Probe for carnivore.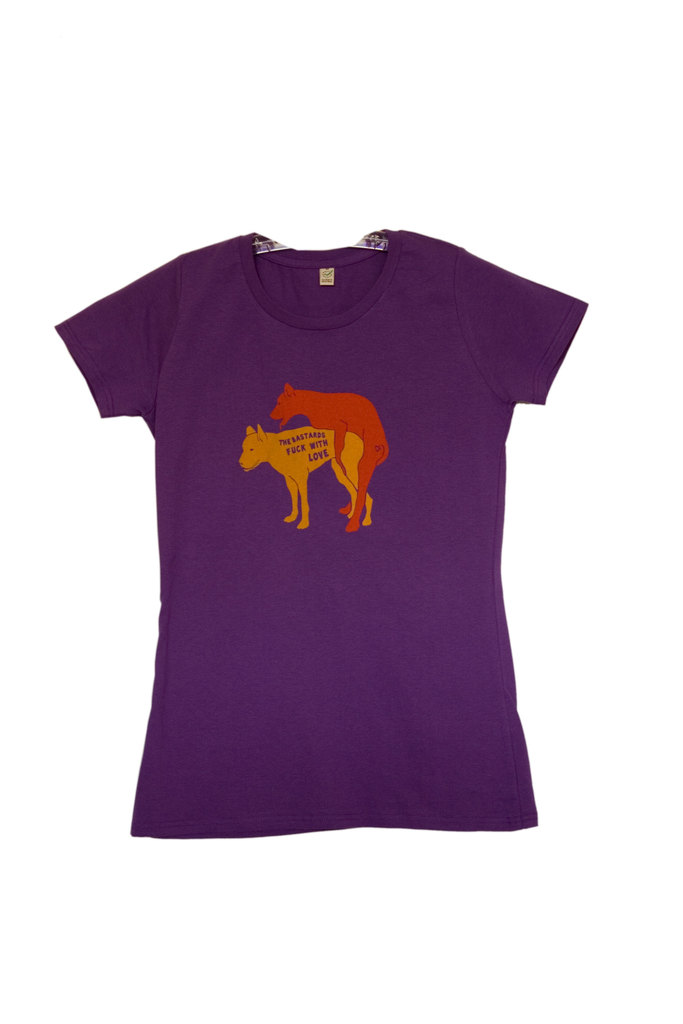
Probe result: (237, 424, 367, 529).
